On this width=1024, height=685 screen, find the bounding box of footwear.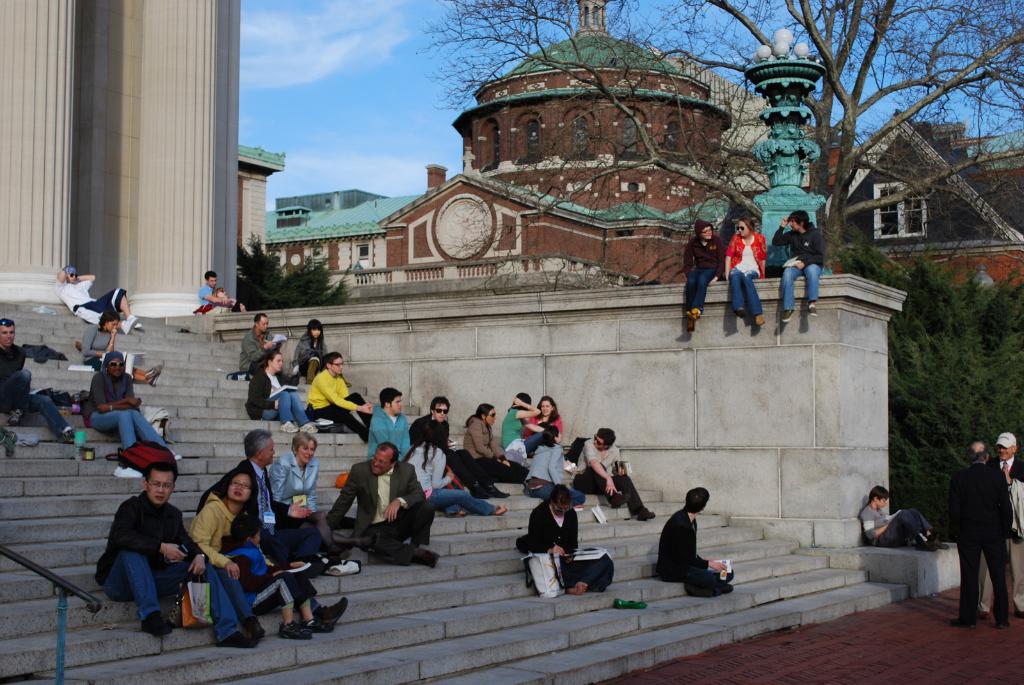
Bounding box: x1=133, y1=317, x2=140, y2=326.
